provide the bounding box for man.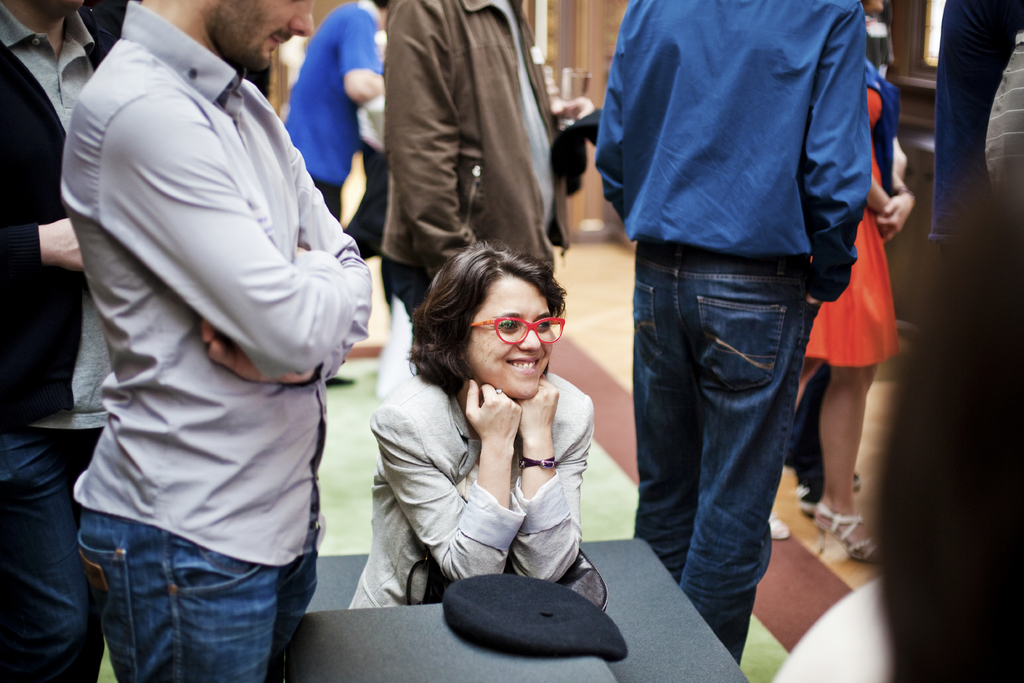
47,0,374,682.
